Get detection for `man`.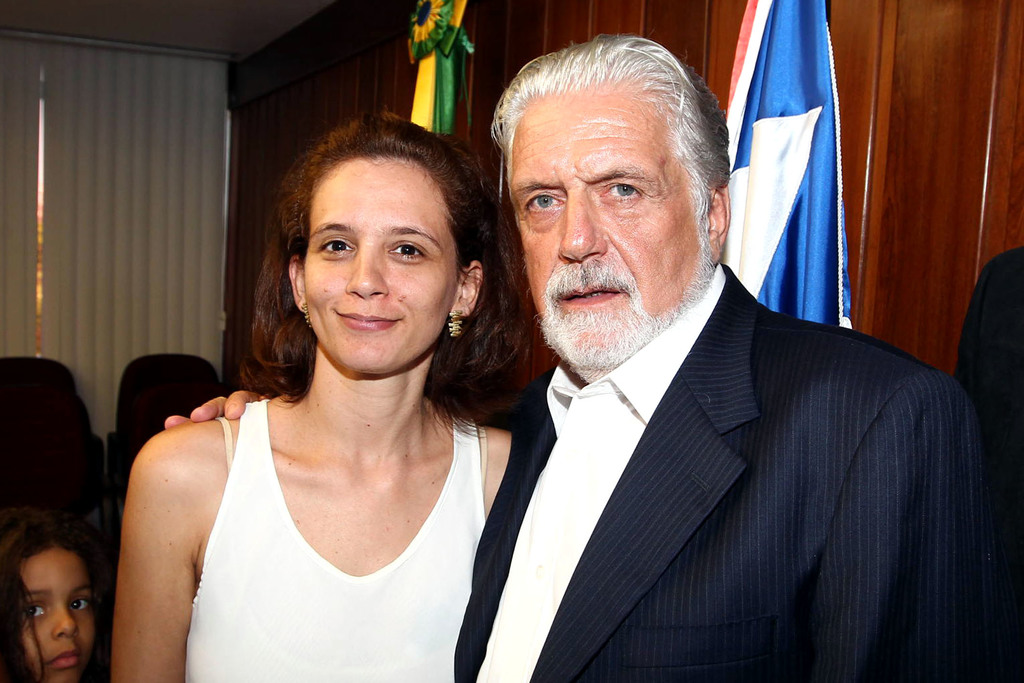
Detection: {"left": 159, "top": 33, "right": 1003, "bottom": 682}.
